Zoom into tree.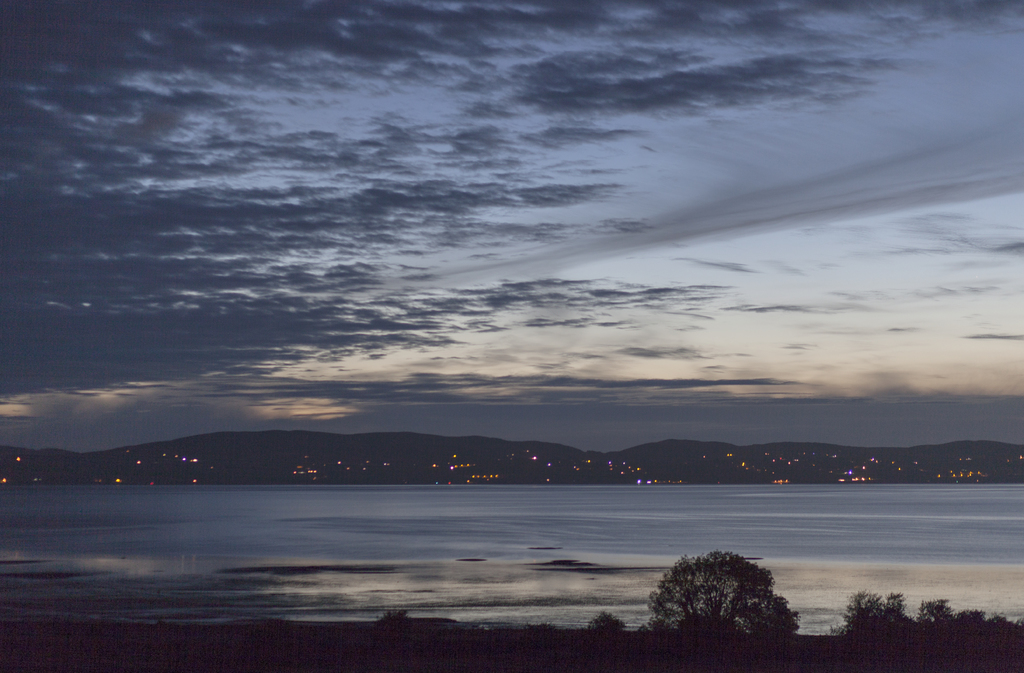
Zoom target: pyautogui.locateOnScreen(643, 546, 803, 672).
